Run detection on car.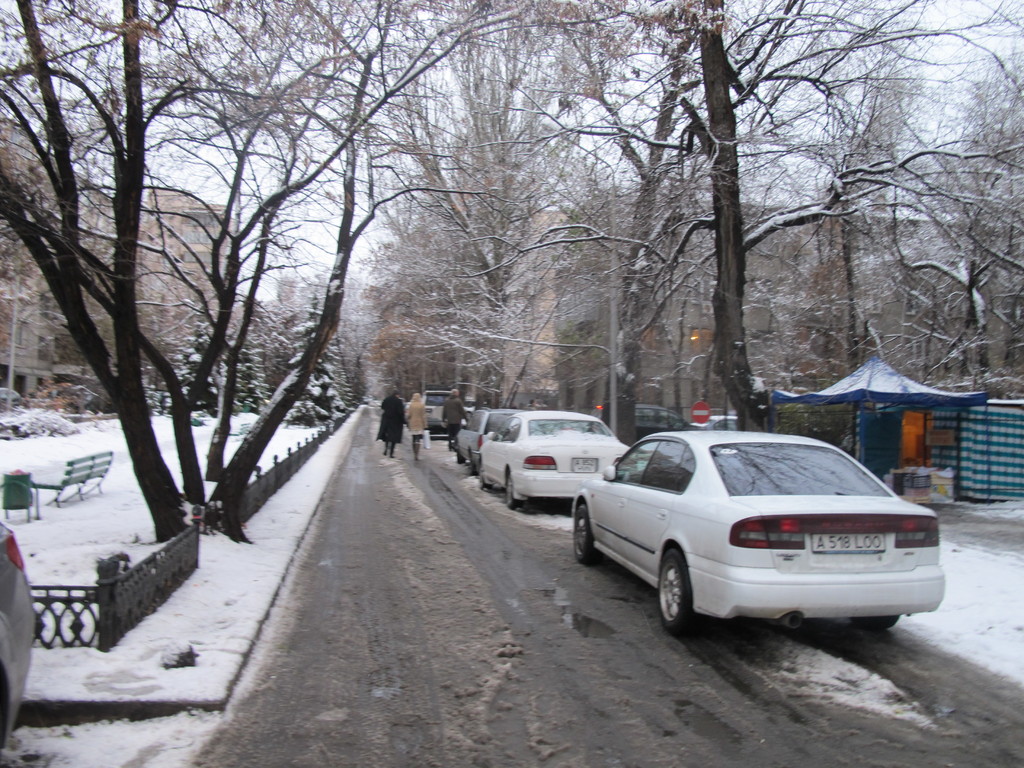
Result: [0,515,39,754].
